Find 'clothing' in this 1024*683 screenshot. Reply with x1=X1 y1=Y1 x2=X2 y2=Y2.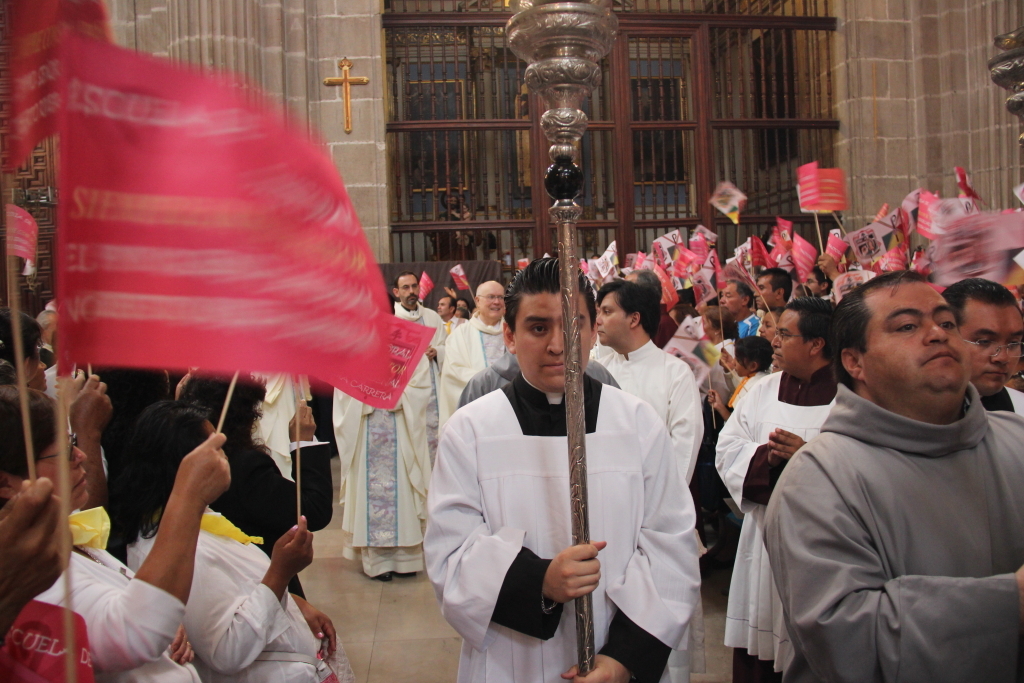
x1=711 y1=373 x2=849 y2=679.
